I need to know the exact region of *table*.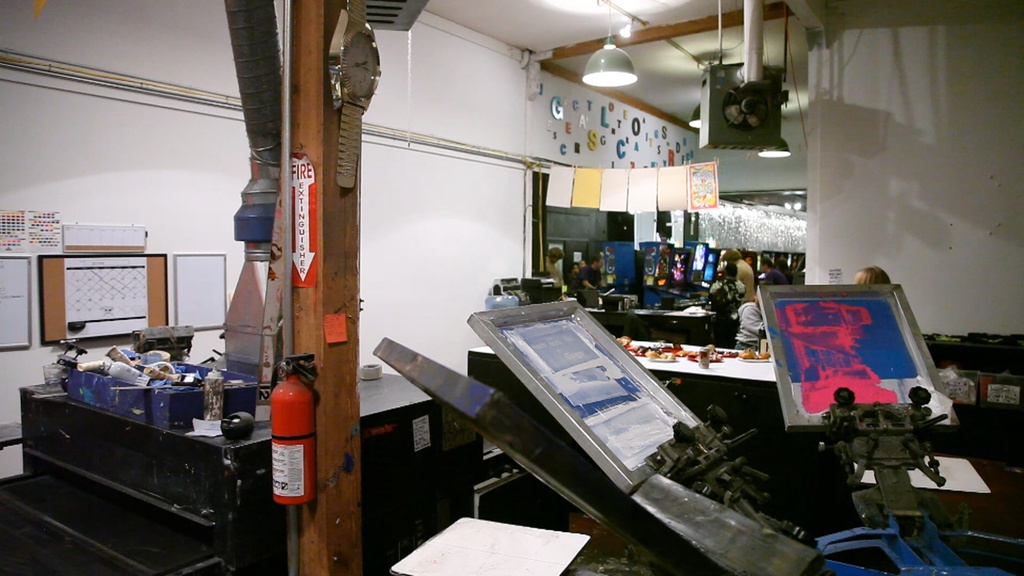
Region: [left=856, top=451, right=989, bottom=508].
